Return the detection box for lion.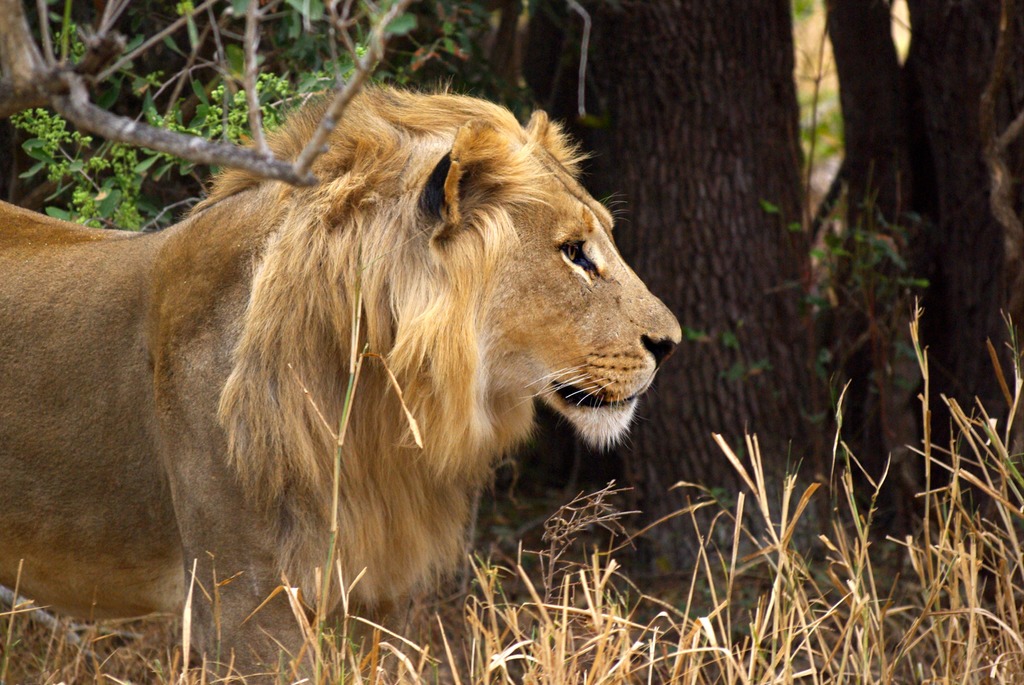
l=0, t=76, r=683, b=684.
